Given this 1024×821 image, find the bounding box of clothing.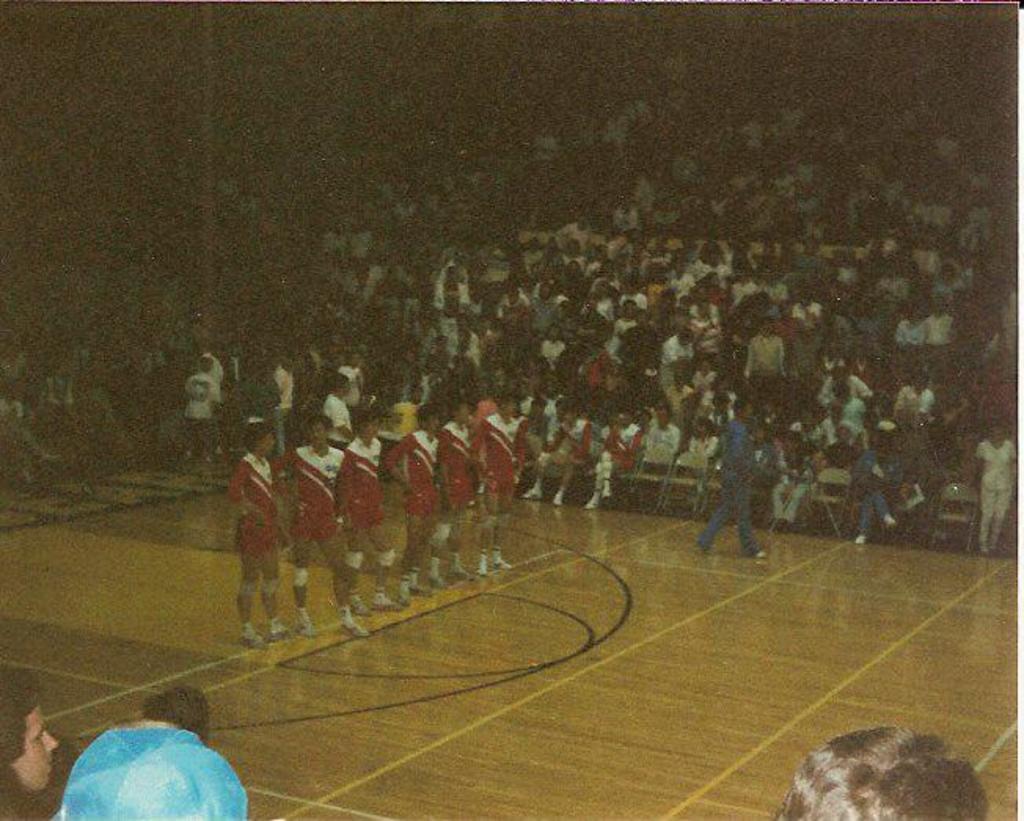
rect(291, 443, 347, 529).
